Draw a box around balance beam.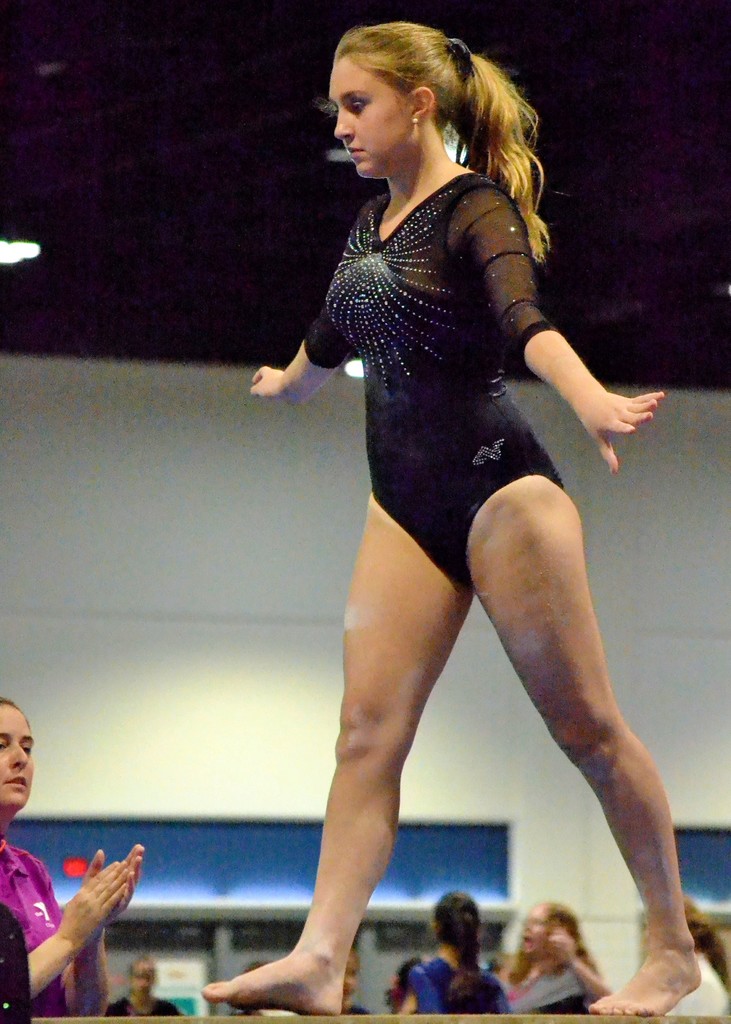
detection(31, 1011, 726, 1023).
